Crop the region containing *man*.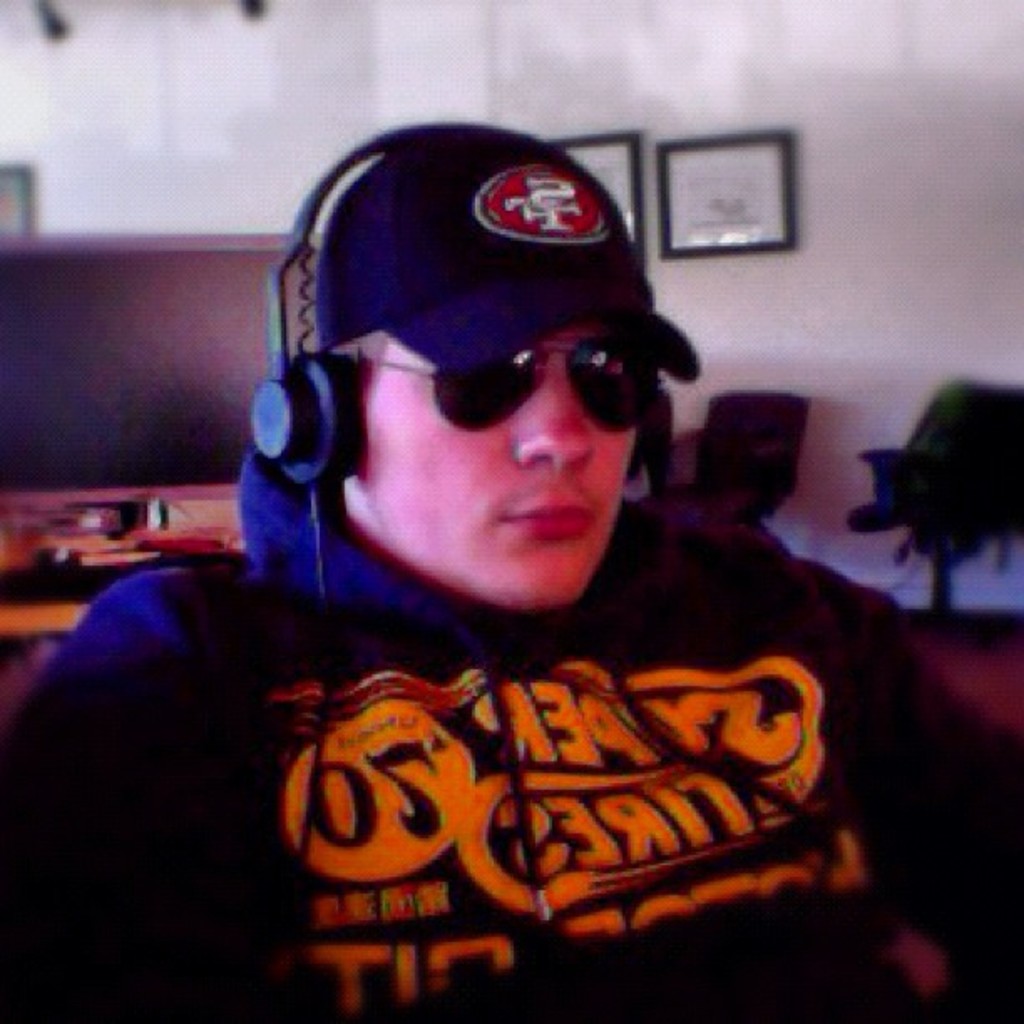
Crop region: locate(45, 107, 991, 1023).
